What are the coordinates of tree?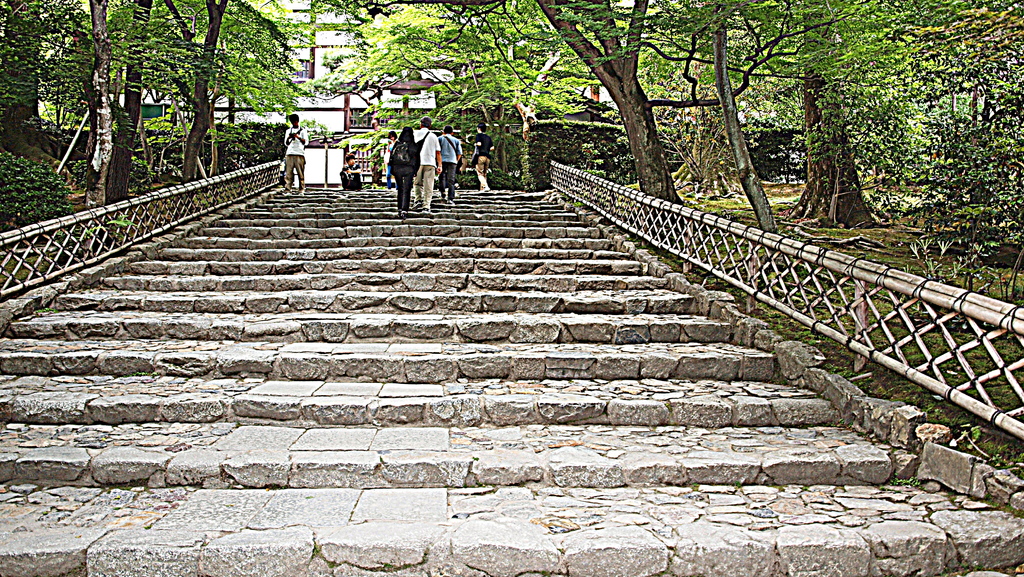
56/0/177/204.
